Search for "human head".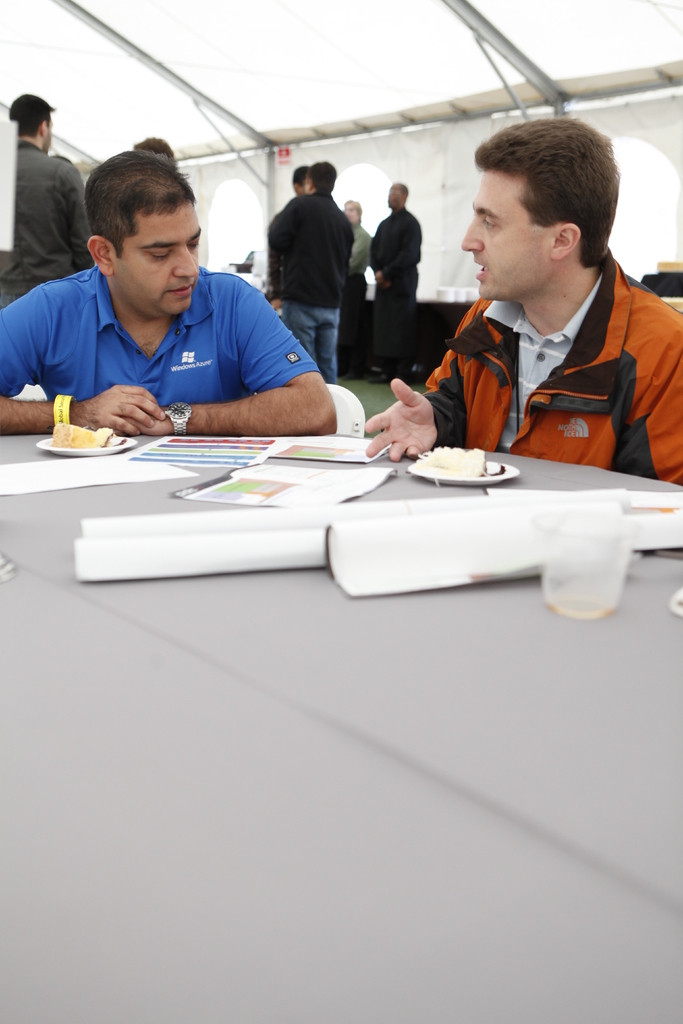
Found at 135/136/174/162.
